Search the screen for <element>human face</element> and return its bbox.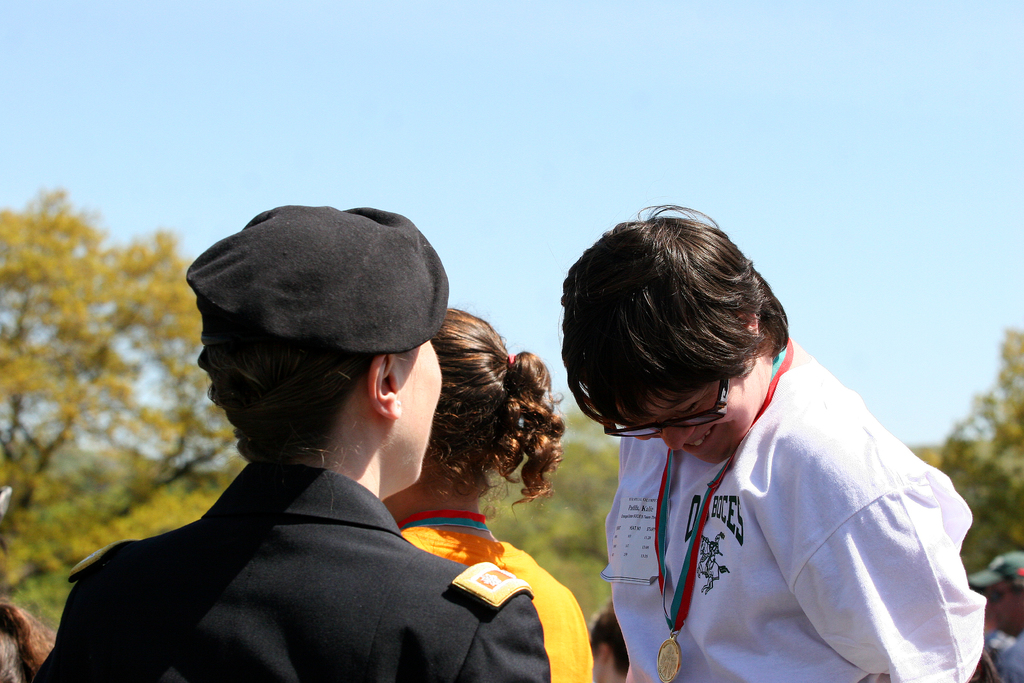
Found: bbox=(399, 330, 440, 485).
